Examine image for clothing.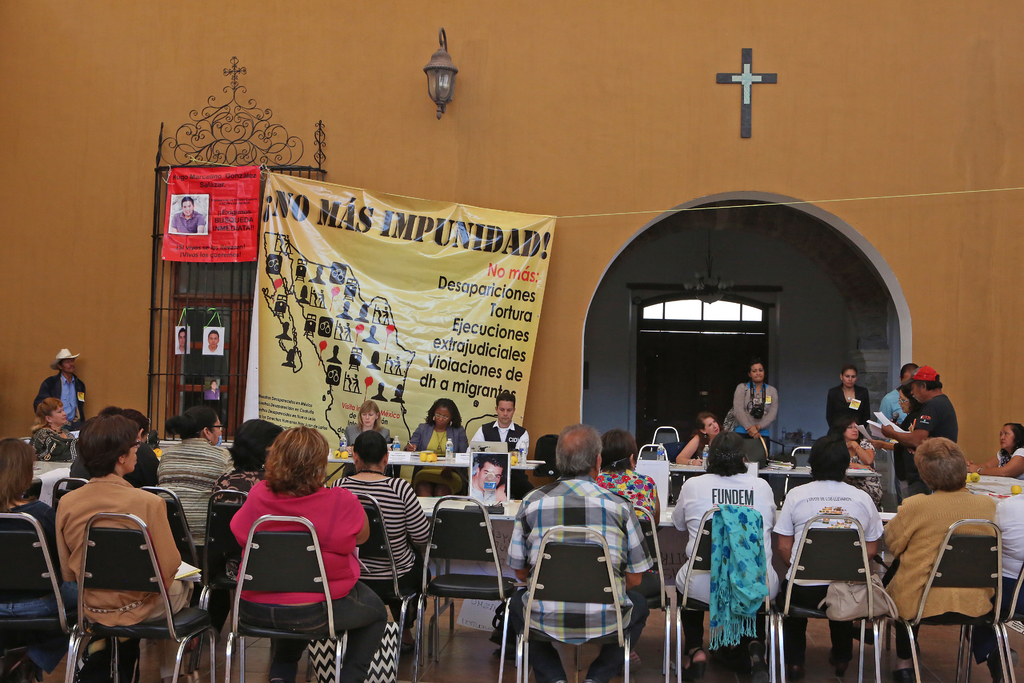
Examination result: 0/500/79/668.
